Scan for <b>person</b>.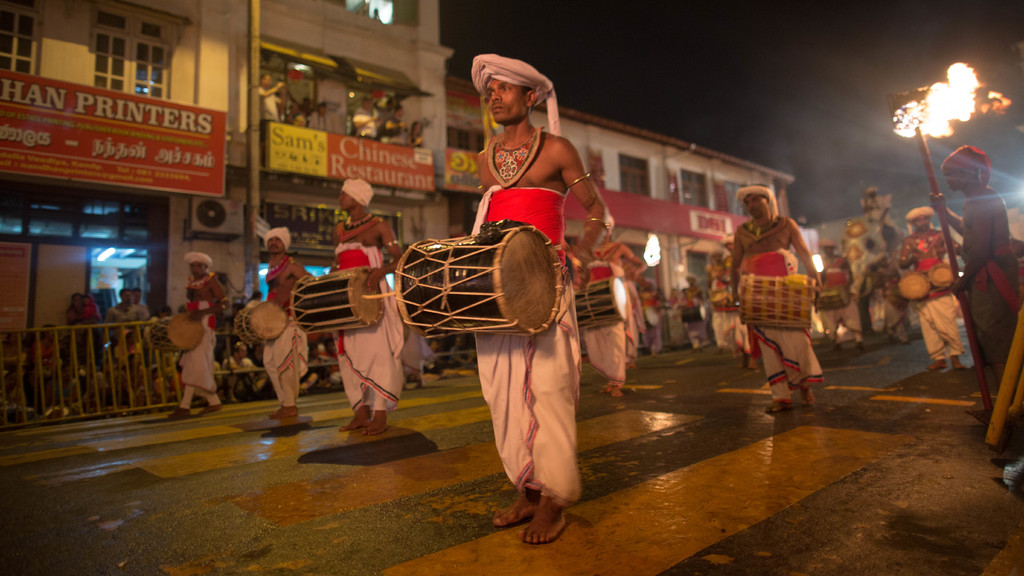
Scan result: rect(350, 88, 378, 143).
